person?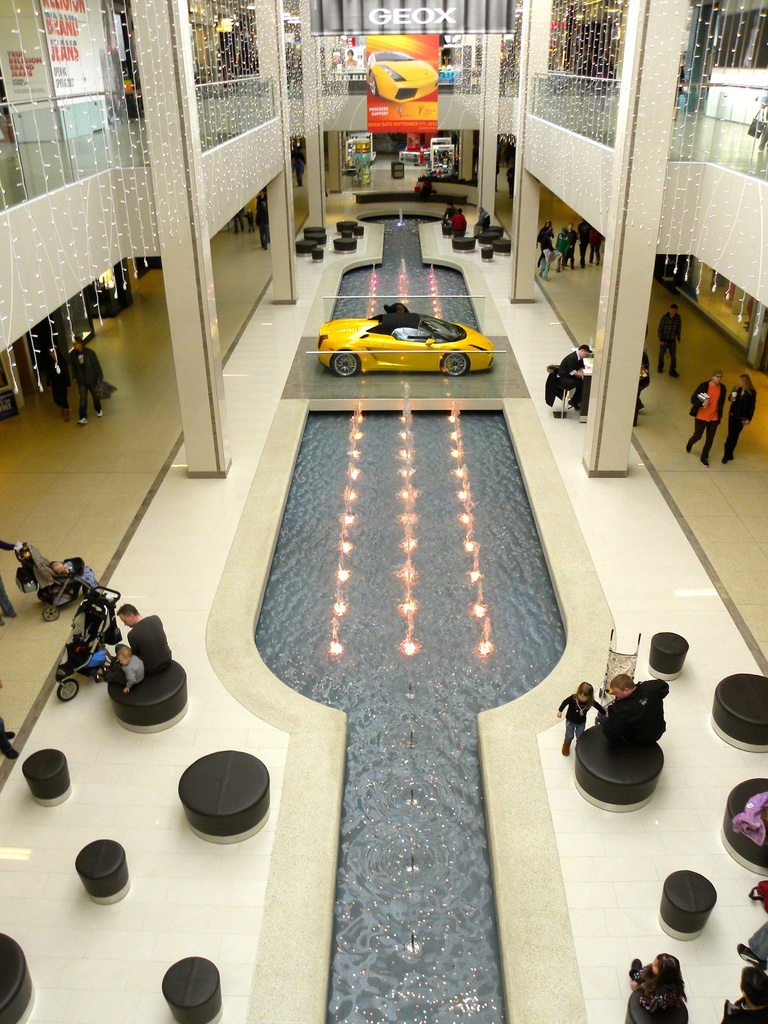
576 217 592 269
